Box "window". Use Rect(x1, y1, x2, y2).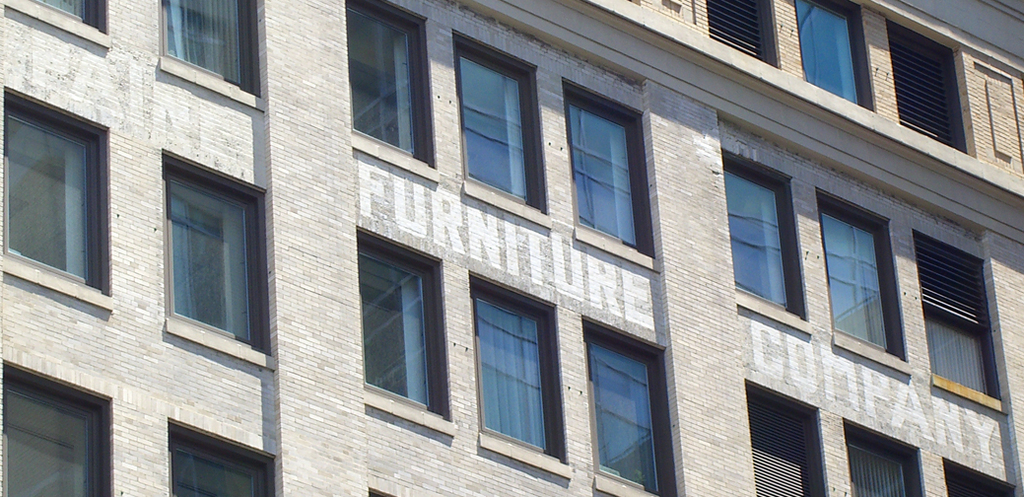
Rect(7, 97, 102, 295).
